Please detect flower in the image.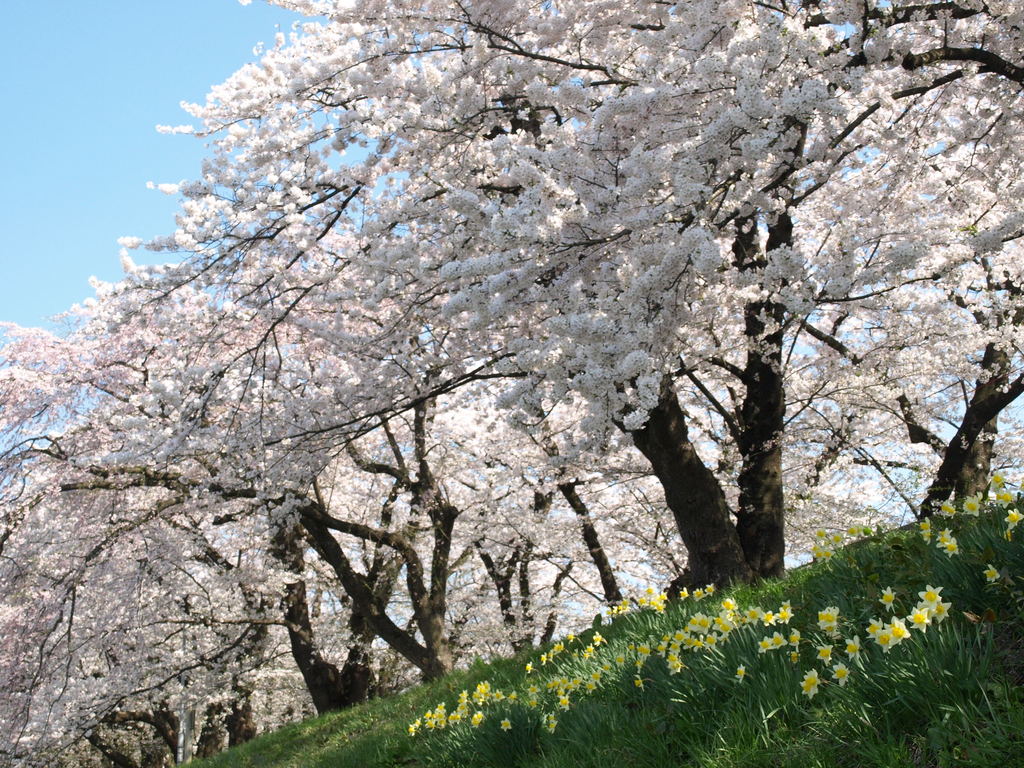
detection(996, 483, 1007, 500).
